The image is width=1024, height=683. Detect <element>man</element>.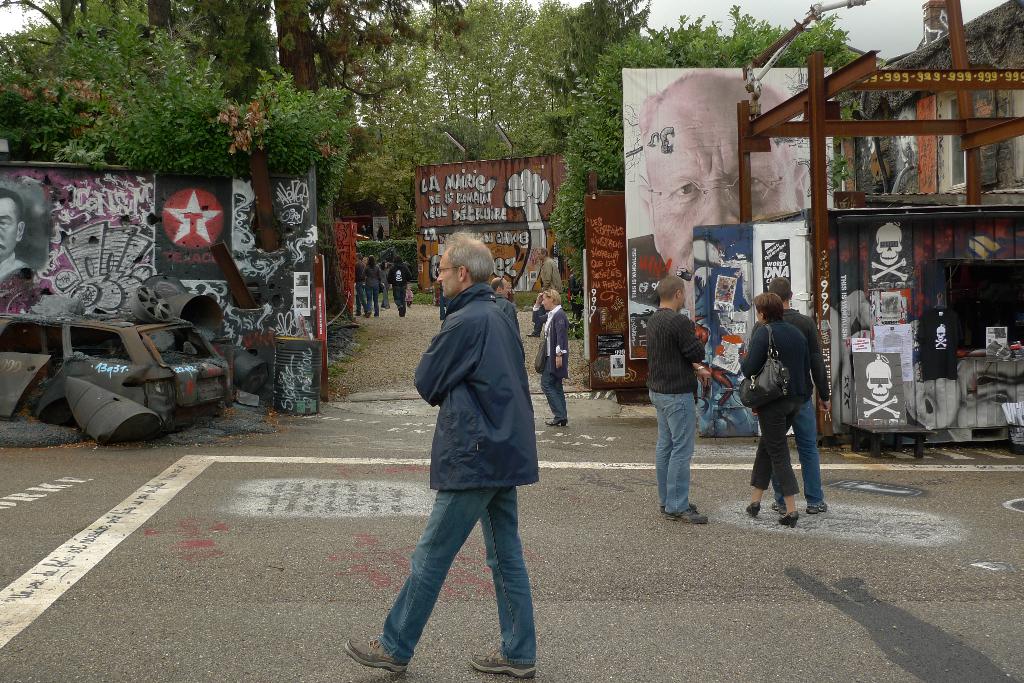
Detection: <bbox>368, 241, 547, 667</bbox>.
